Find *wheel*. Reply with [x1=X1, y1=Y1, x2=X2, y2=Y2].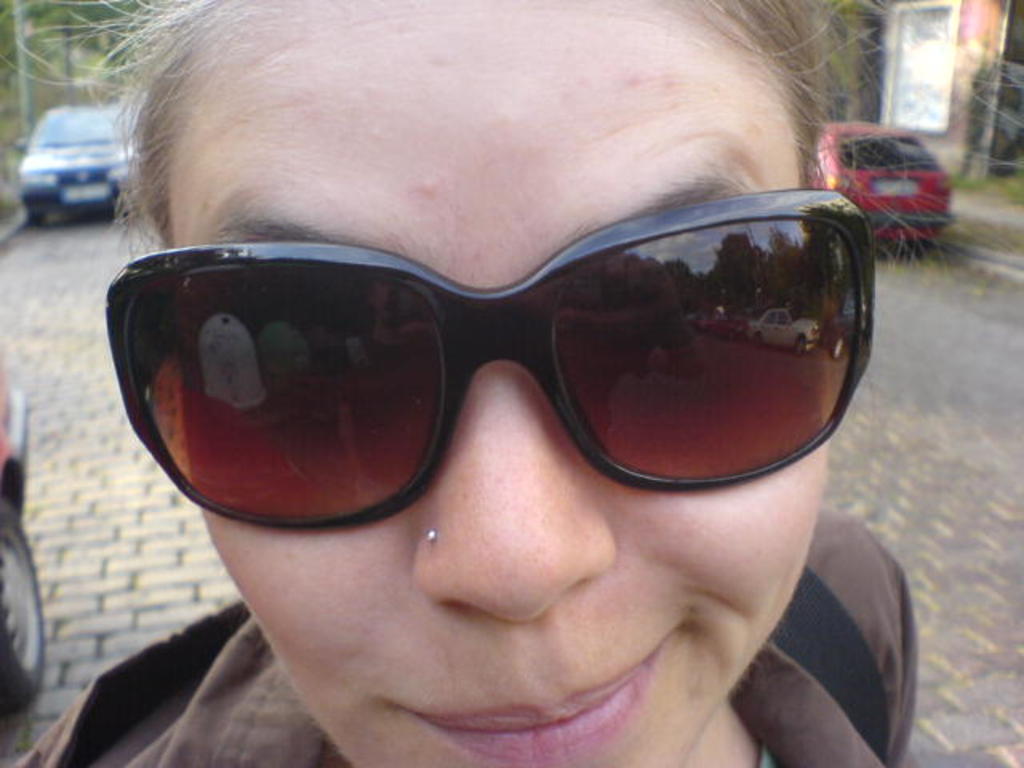
[x1=0, y1=493, x2=43, y2=701].
